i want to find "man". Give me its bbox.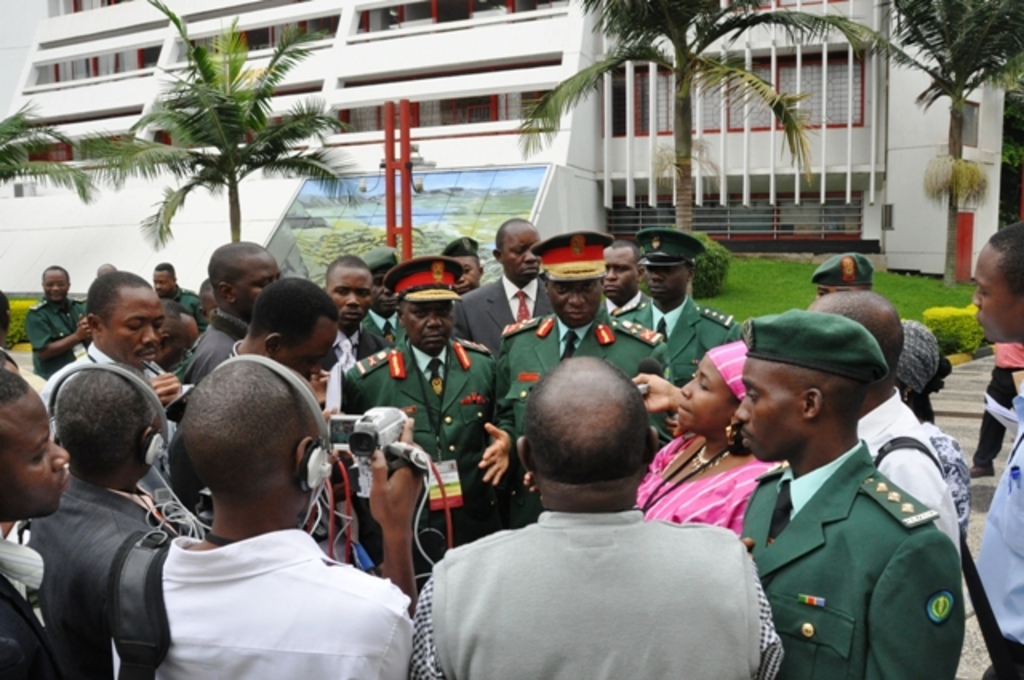
<box>150,262,200,314</box>.
